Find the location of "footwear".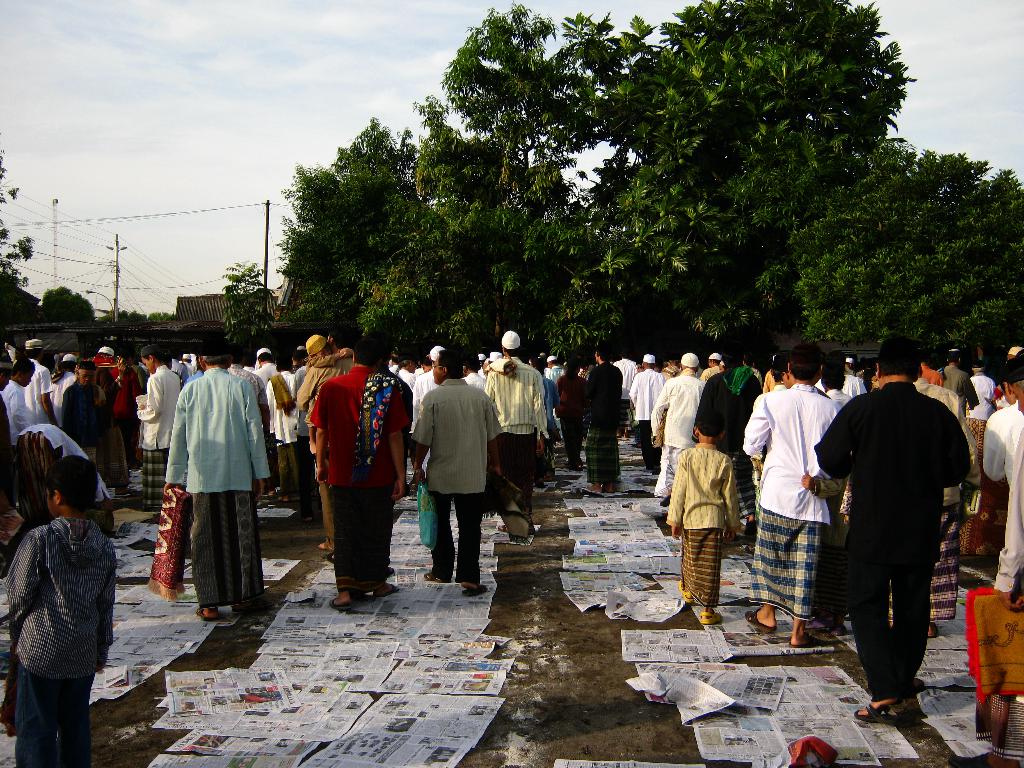
Location: box(330, 599, 352, 615).
